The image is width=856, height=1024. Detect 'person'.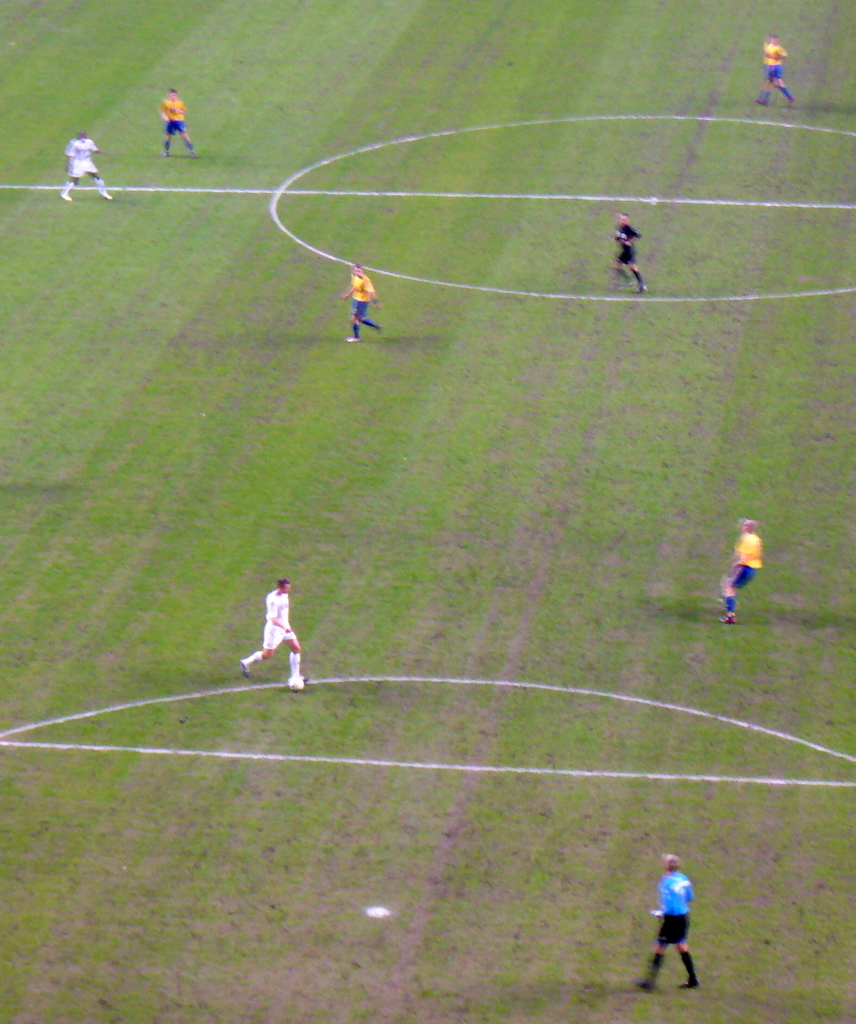
Detection: x1=342, y1=266, x2=391, y2=342.
